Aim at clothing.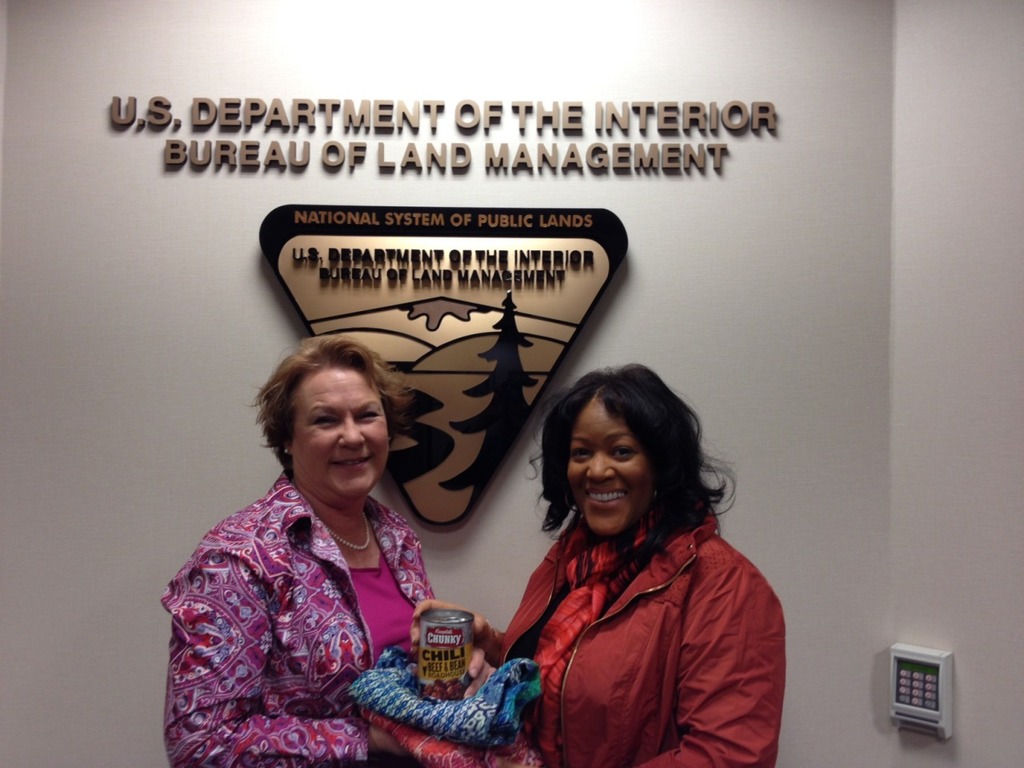
Aimed at bbox(478, 468, 783, 763).
